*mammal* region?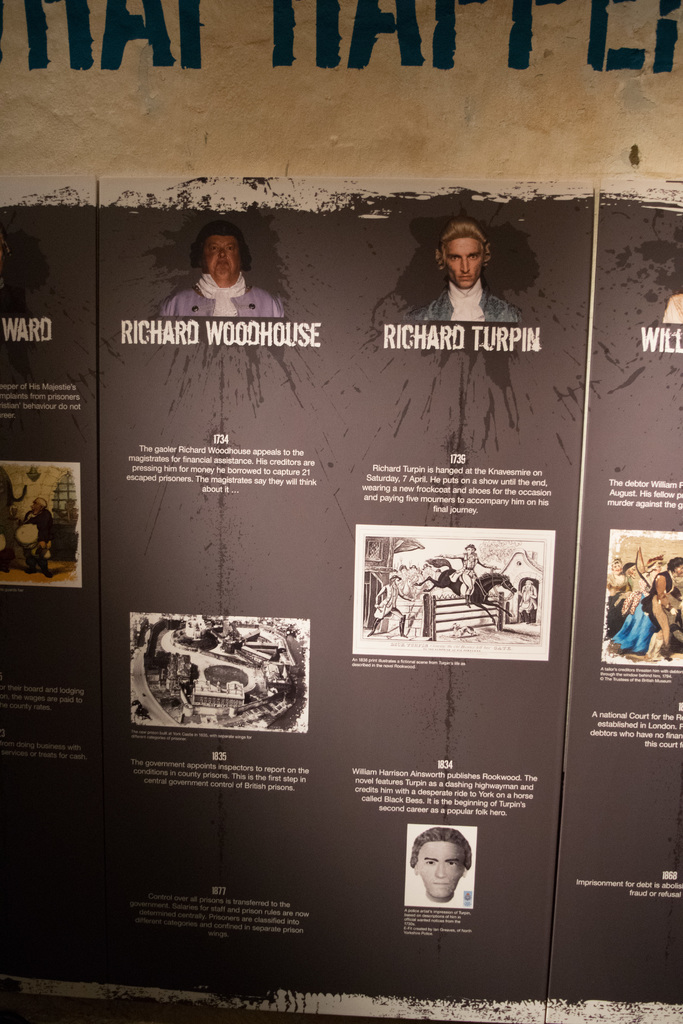
<box>609,554,627,631</box>
